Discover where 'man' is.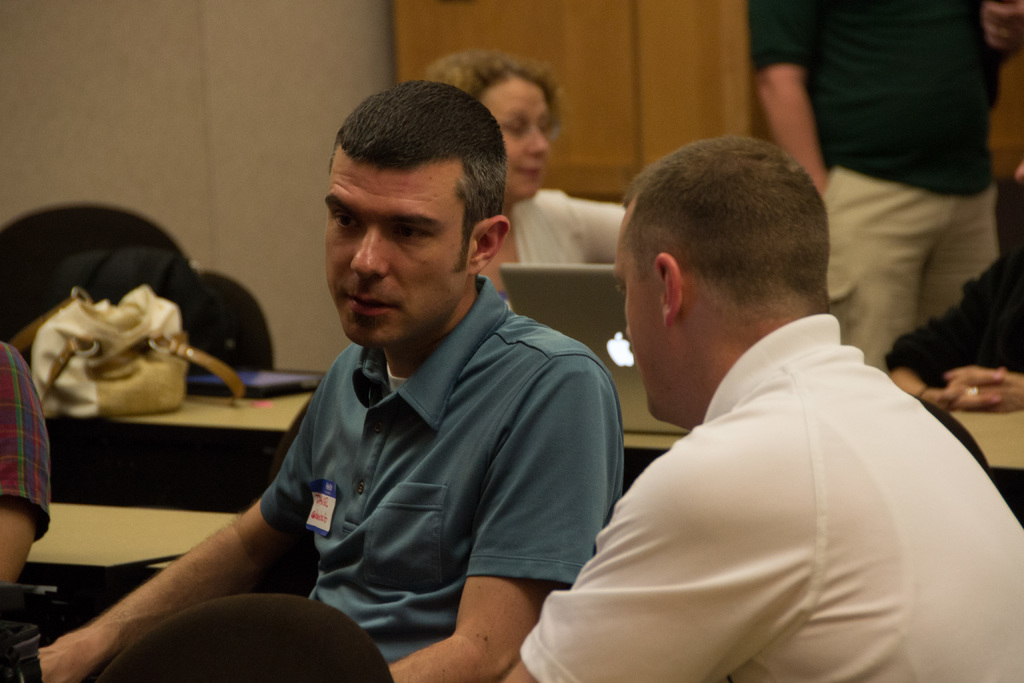
Discovered at region(518, 115, 1003, 677).
